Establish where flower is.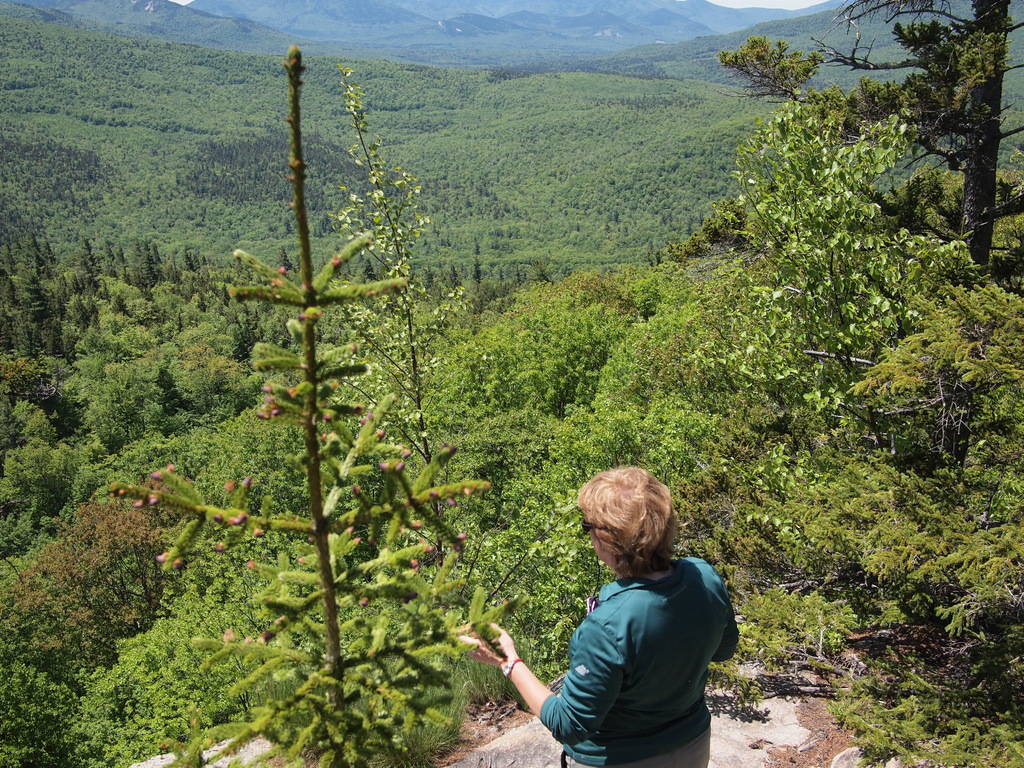
Established at BBox(223, 627, 236, 641).
